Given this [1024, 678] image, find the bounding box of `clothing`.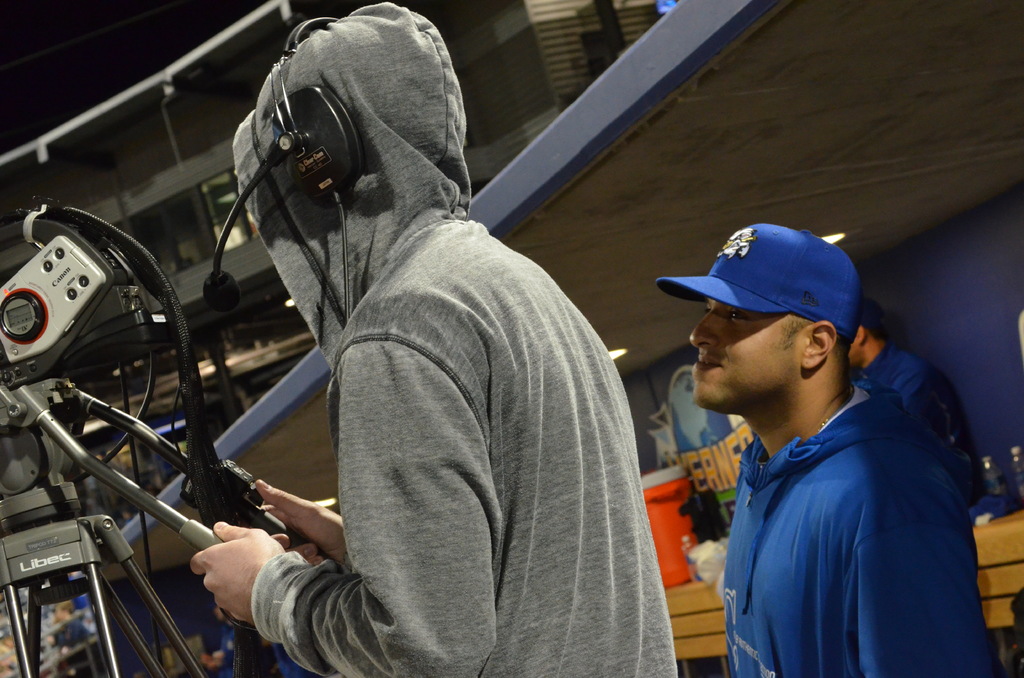
[left=858, top=346, right=961, bottom=480].
